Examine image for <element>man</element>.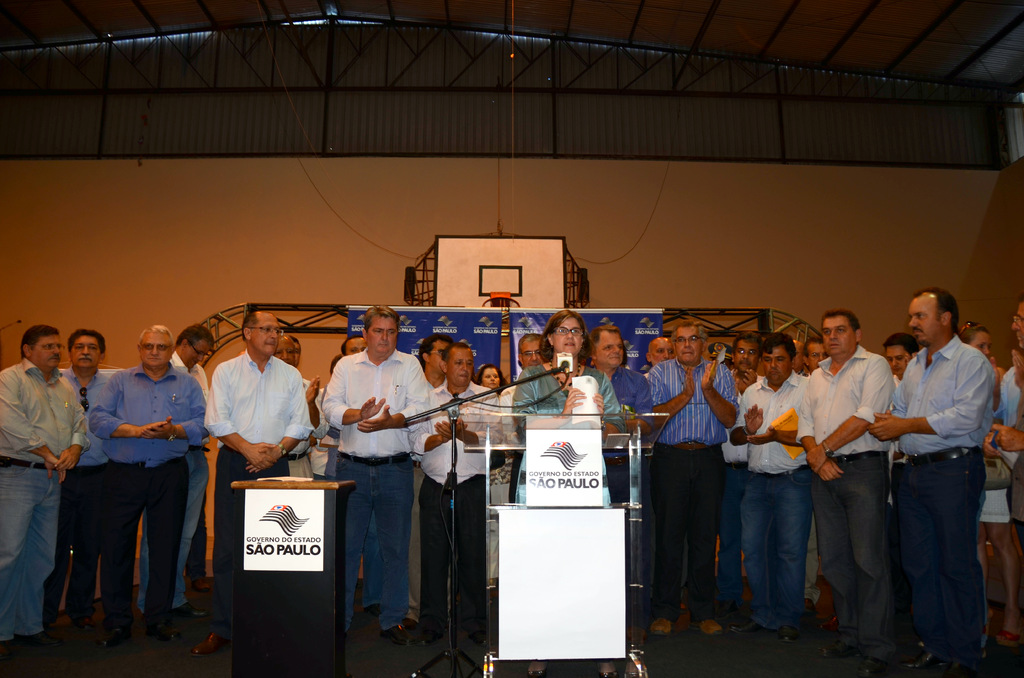
Examination result: {"left": 168, "top": 324, "right": 210, "bottom": 622}.
